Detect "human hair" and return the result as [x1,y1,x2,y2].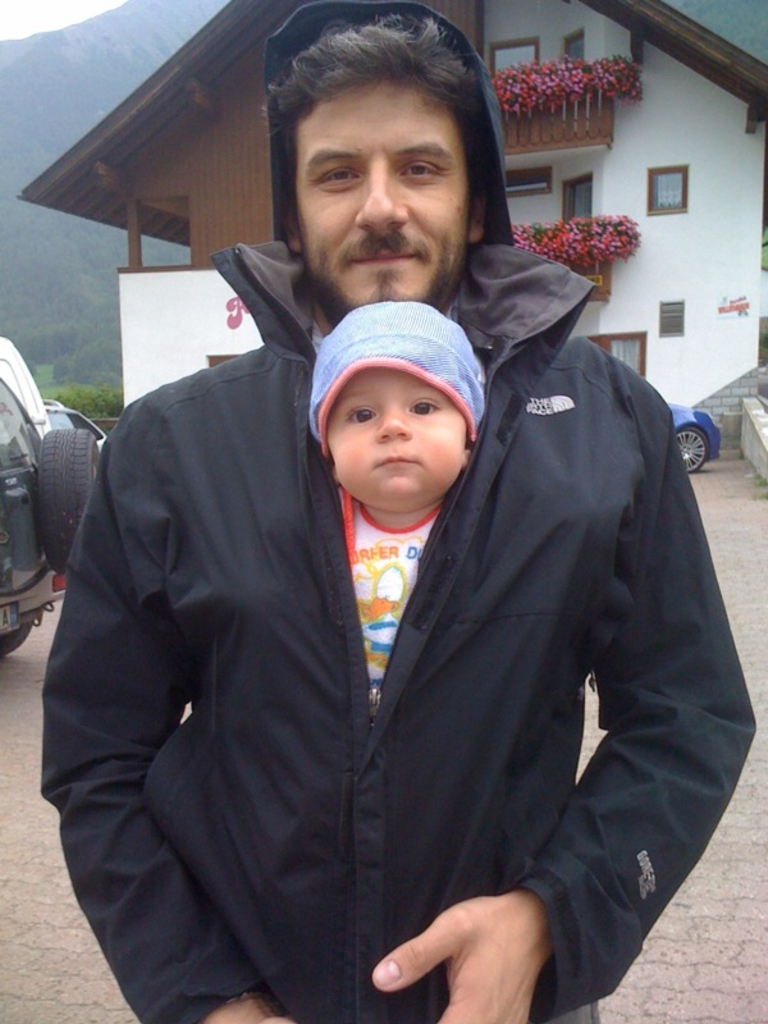
[256,10,507,255].
